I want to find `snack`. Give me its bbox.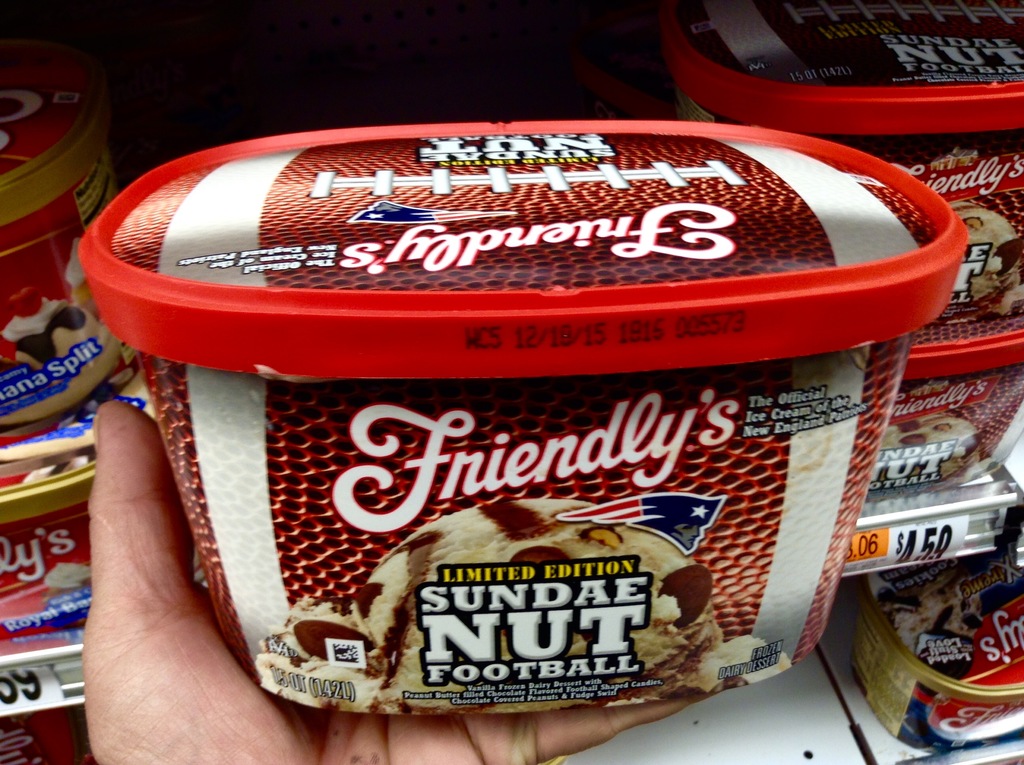
931:200:1023:326.
